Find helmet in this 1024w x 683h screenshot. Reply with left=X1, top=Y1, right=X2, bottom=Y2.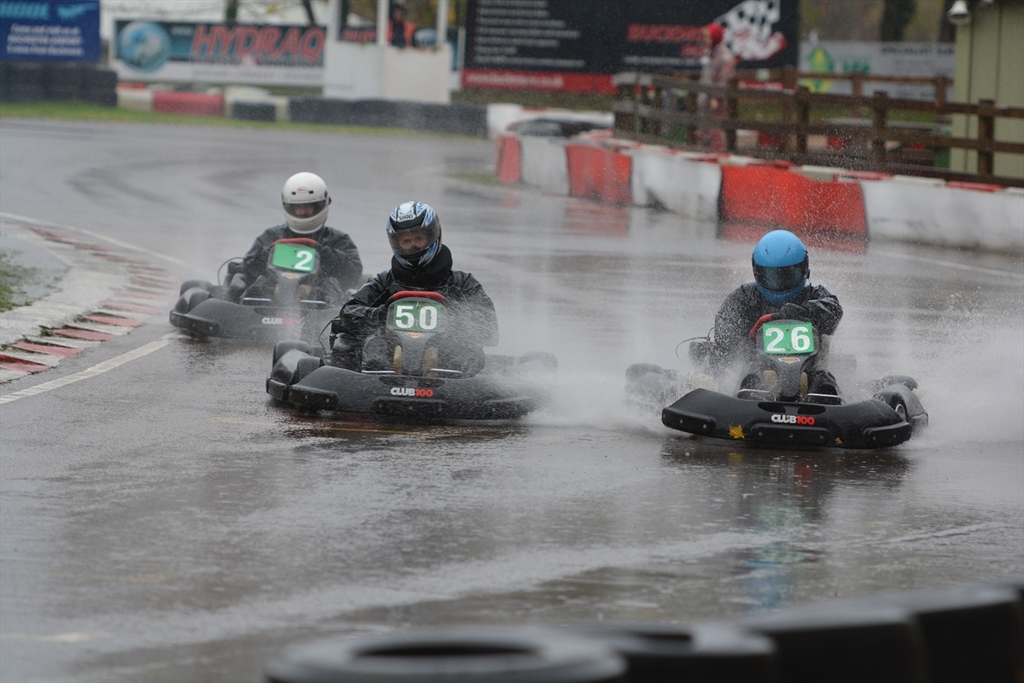
left=276, top=170, right=336, bottom=233.
